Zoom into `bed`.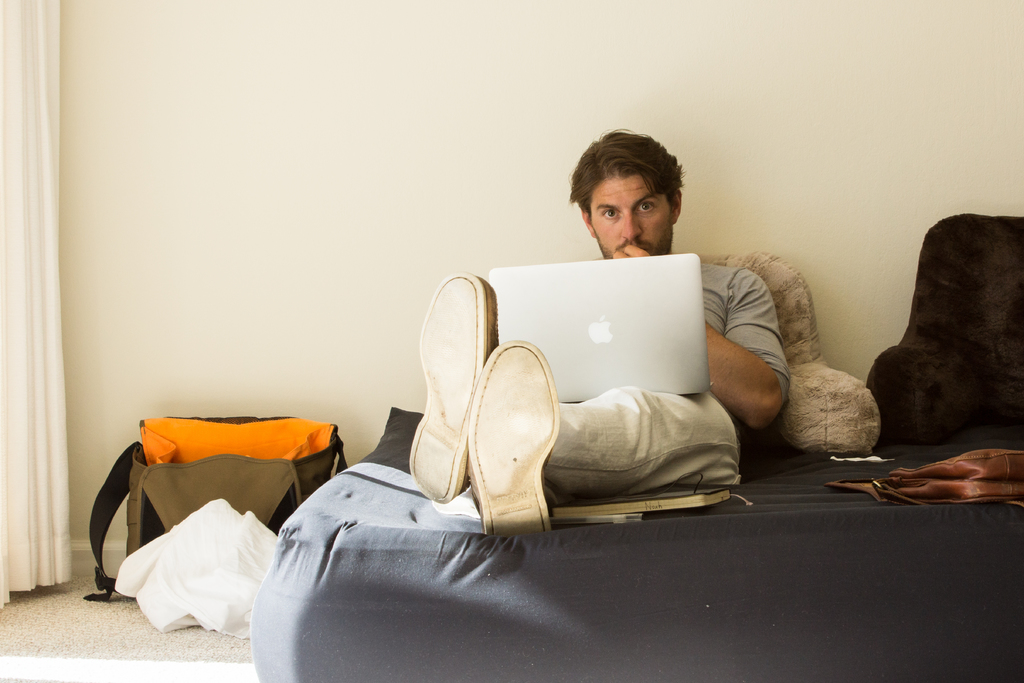
Zoom target: locate(79, 380, 383, 654).
